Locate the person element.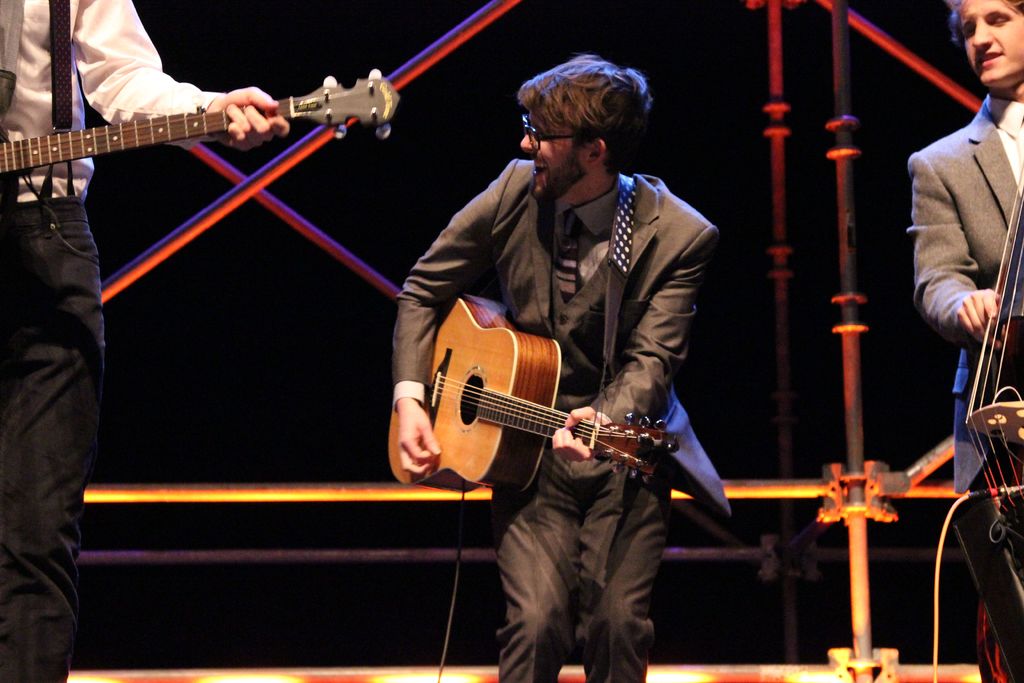
Element bbox: bbox=[0, 0, 287, 682].
